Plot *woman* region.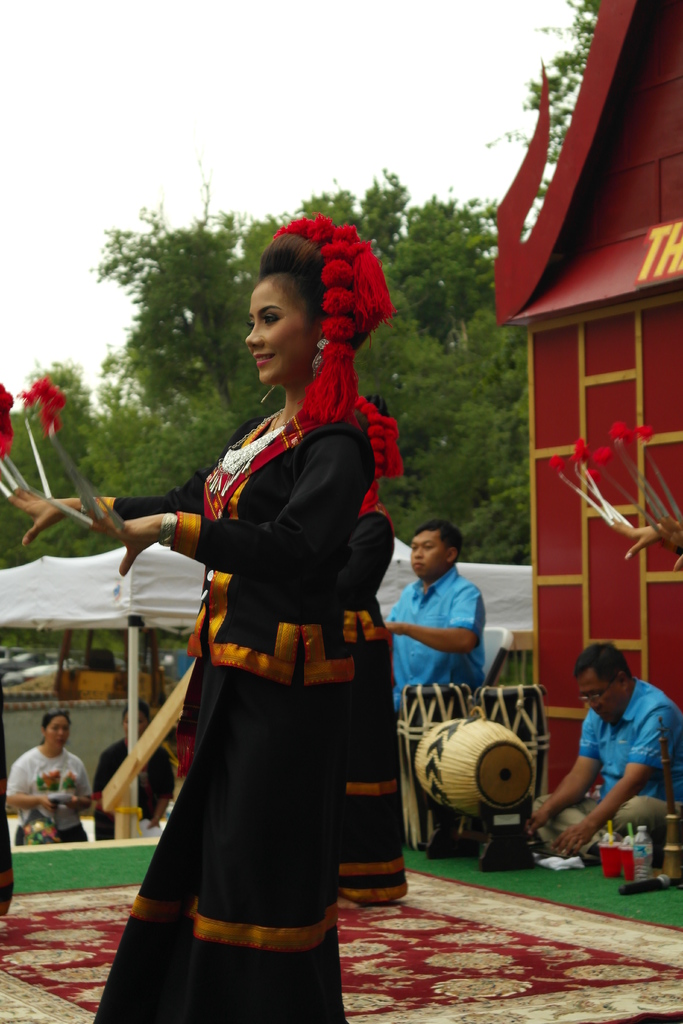
Plotted at <region>7, 707, 96, 838</region>.
